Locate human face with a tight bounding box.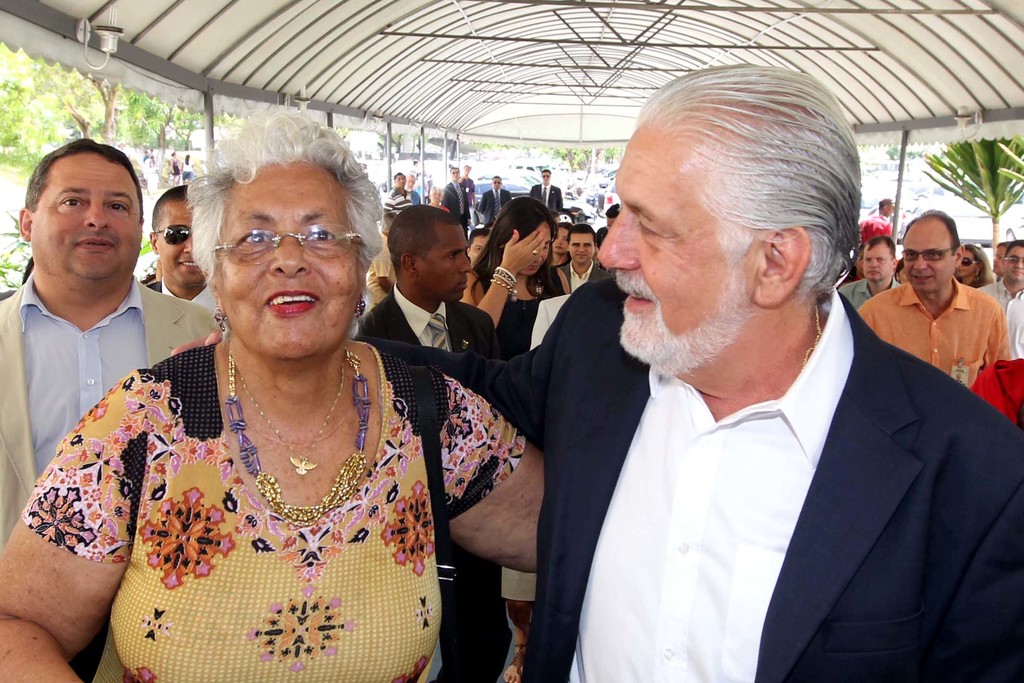
(570,231,598,272).
